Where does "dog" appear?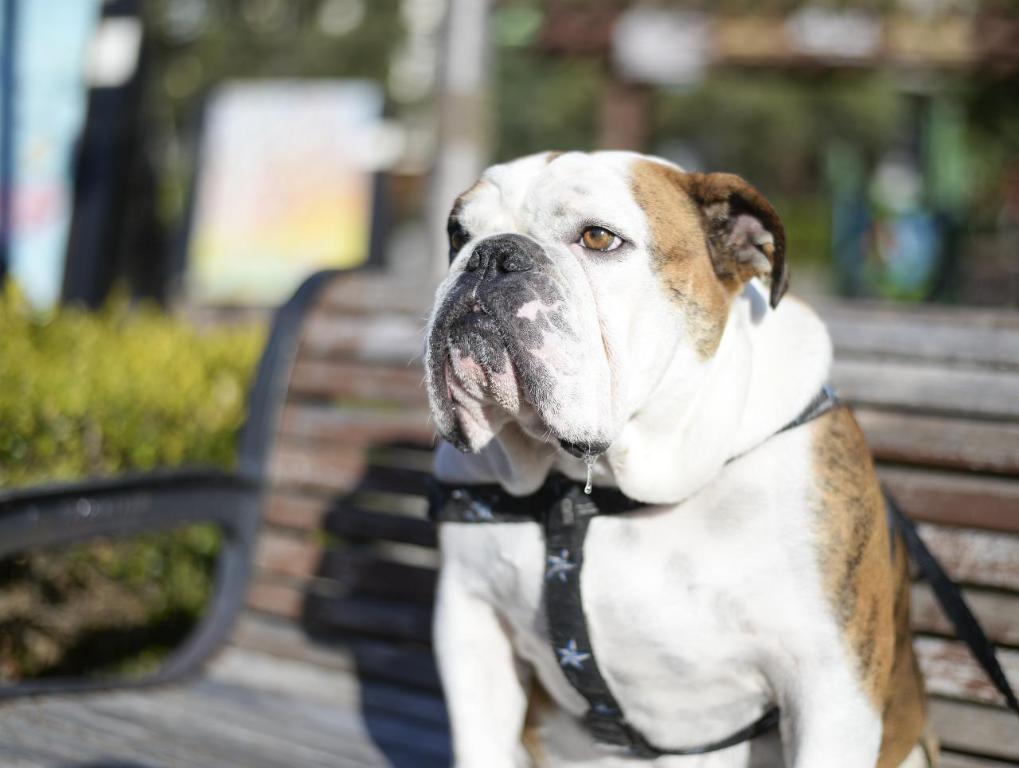
Appears at x1=431, y1=147, x2=941, y2=767.
